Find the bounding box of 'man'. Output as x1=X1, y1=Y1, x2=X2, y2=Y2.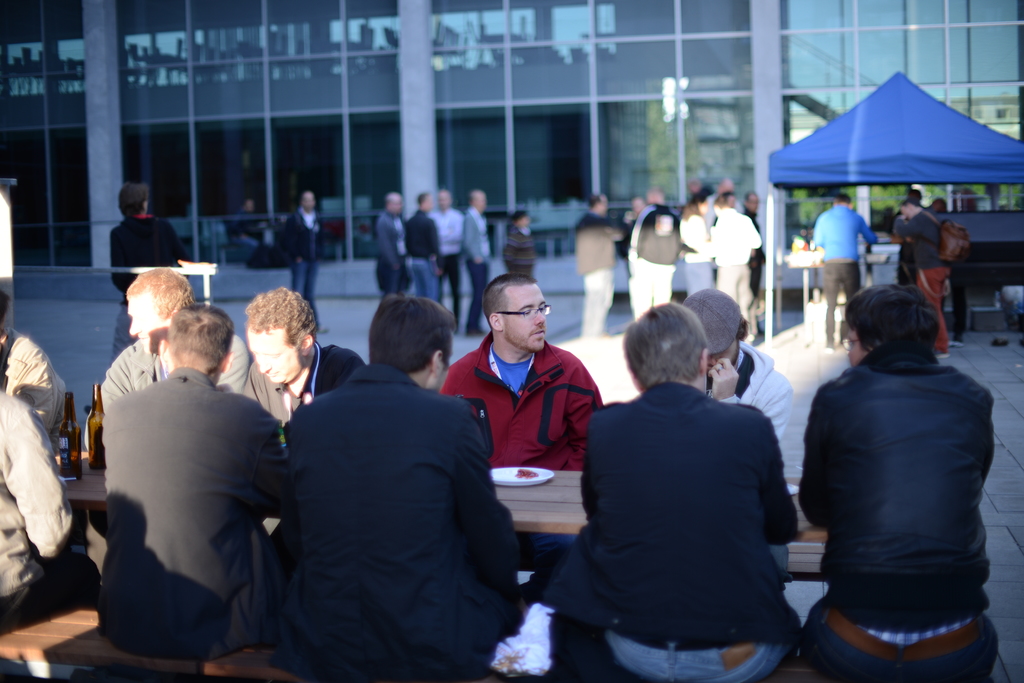
x1=888, y1=199, x2=956, y2=364.
